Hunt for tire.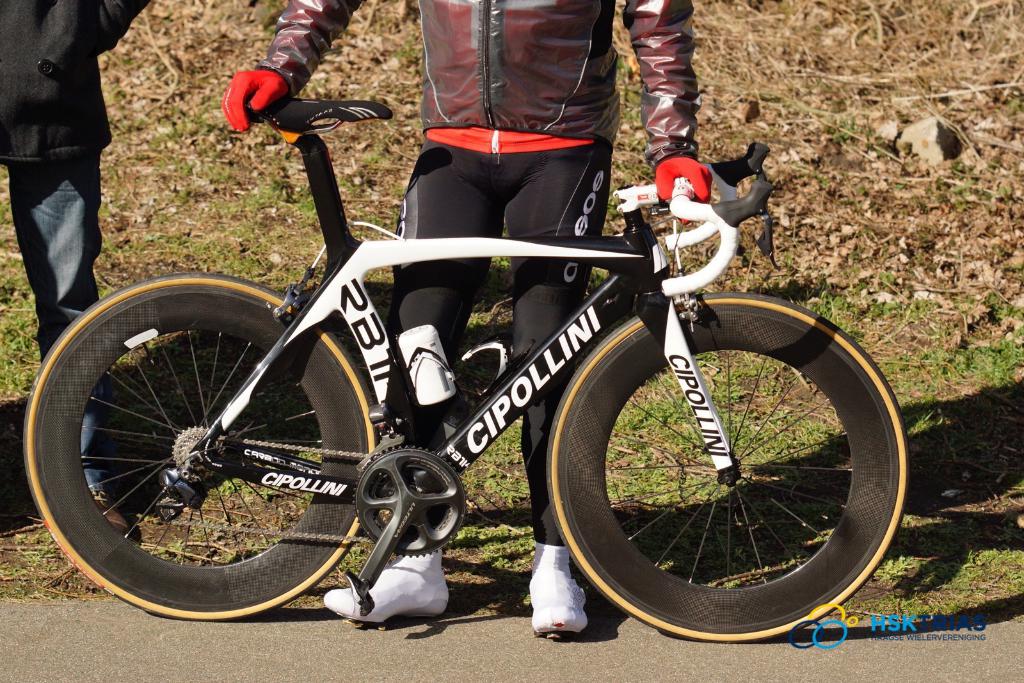
Hunted down at 25,271,380,619.
